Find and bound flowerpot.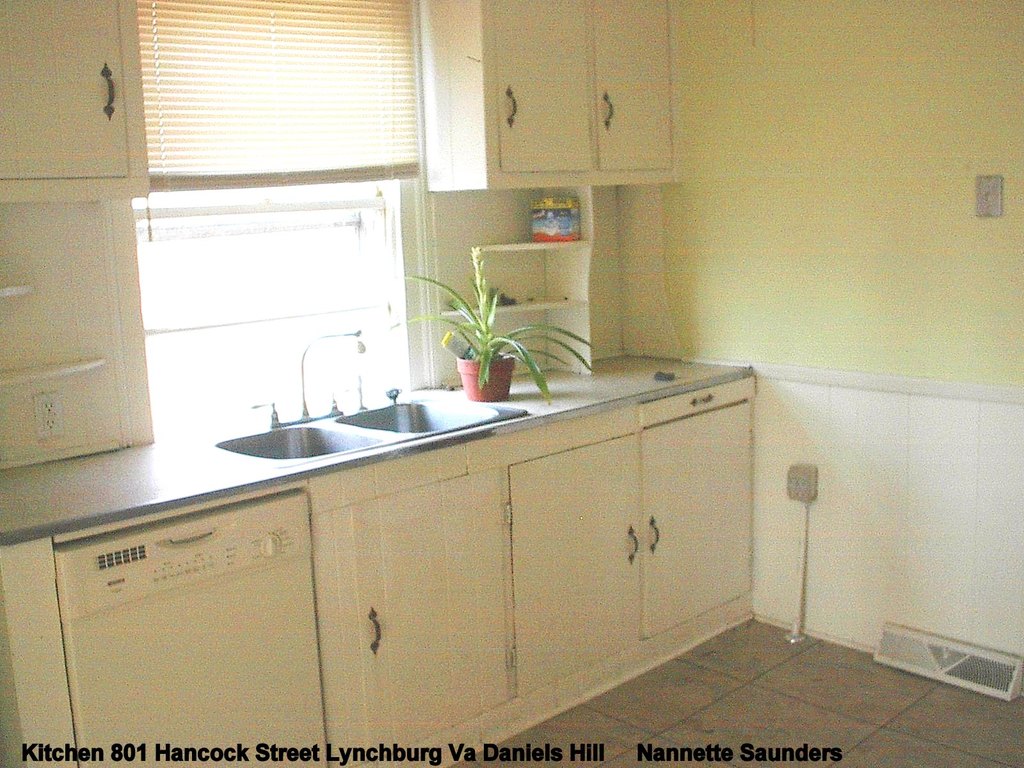
Bound: {"left": 454, "top": 352, "right": 513, "bottom": 404}.
